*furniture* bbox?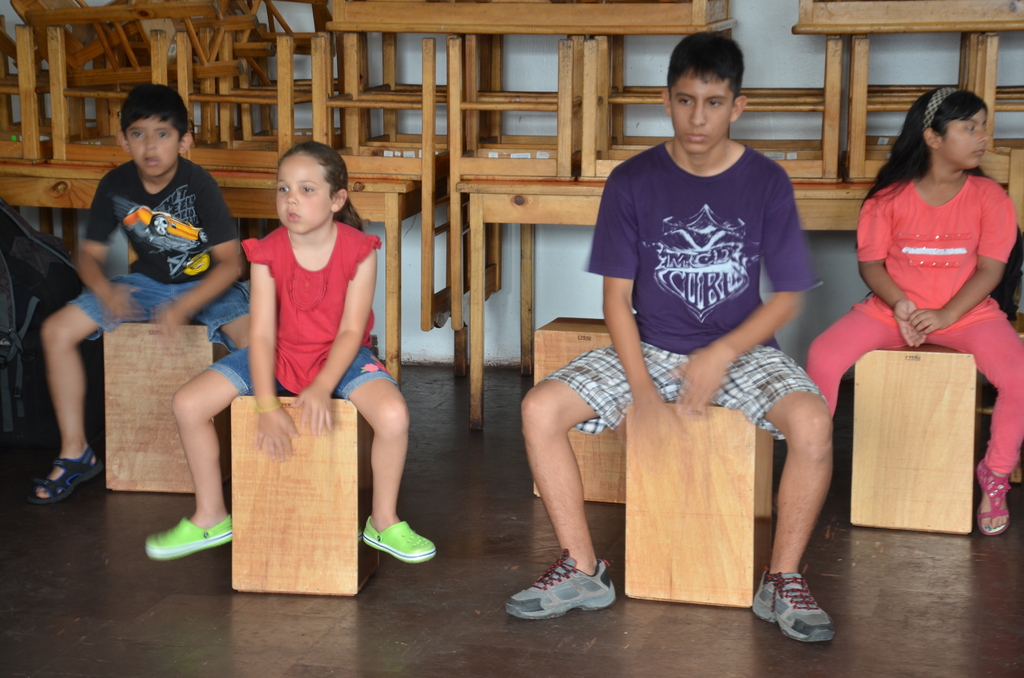
bbox=[531, 314, 620, 501]
